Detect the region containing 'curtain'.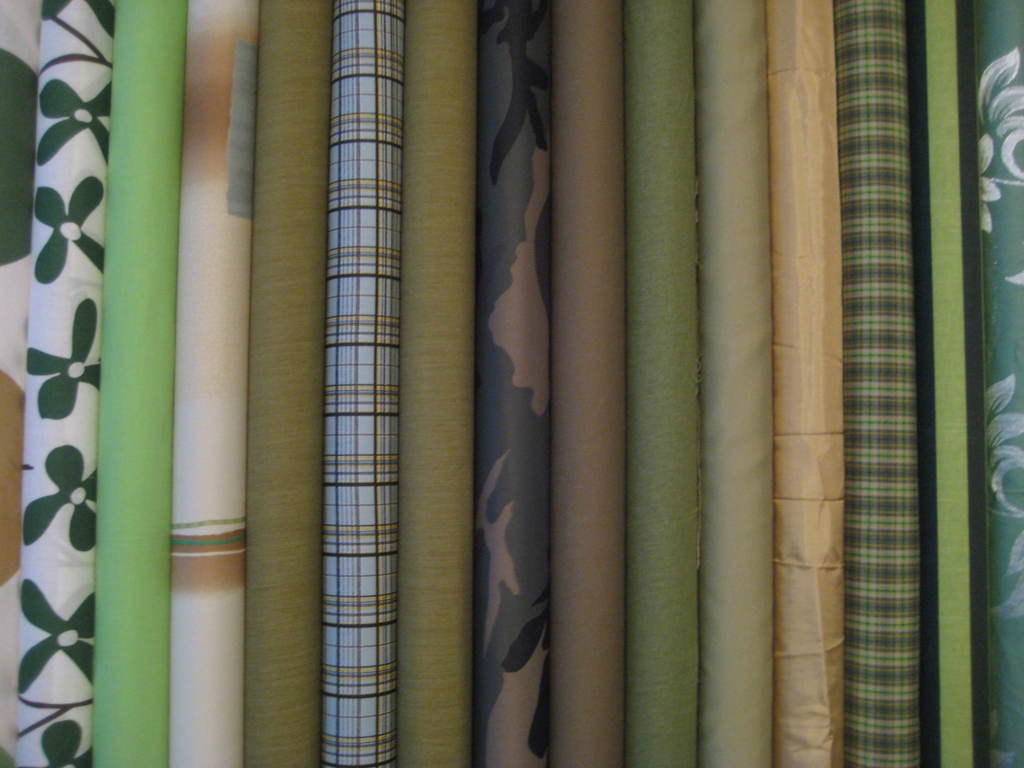
pyautogui.locateOnScreen(0, 0, 40, 767).
